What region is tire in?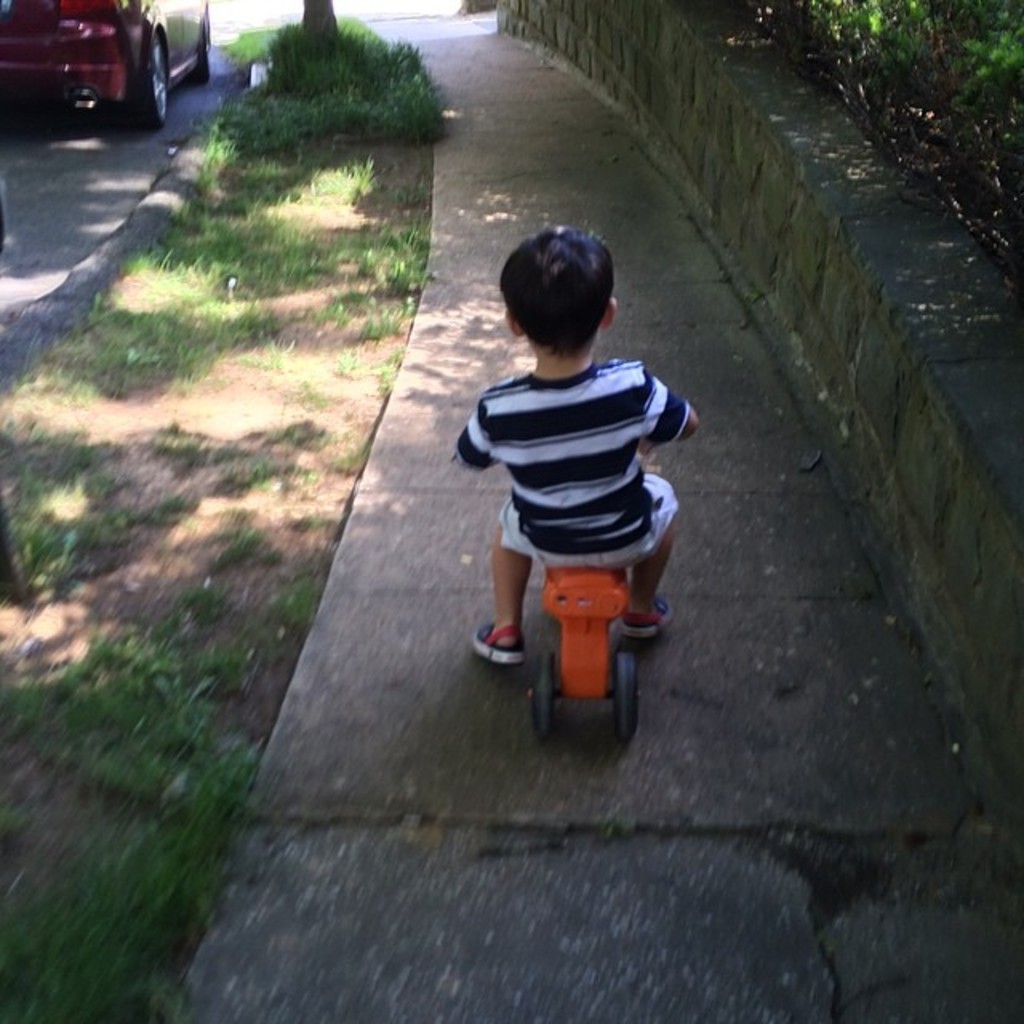
bbox(533, 653, 555, 734).
